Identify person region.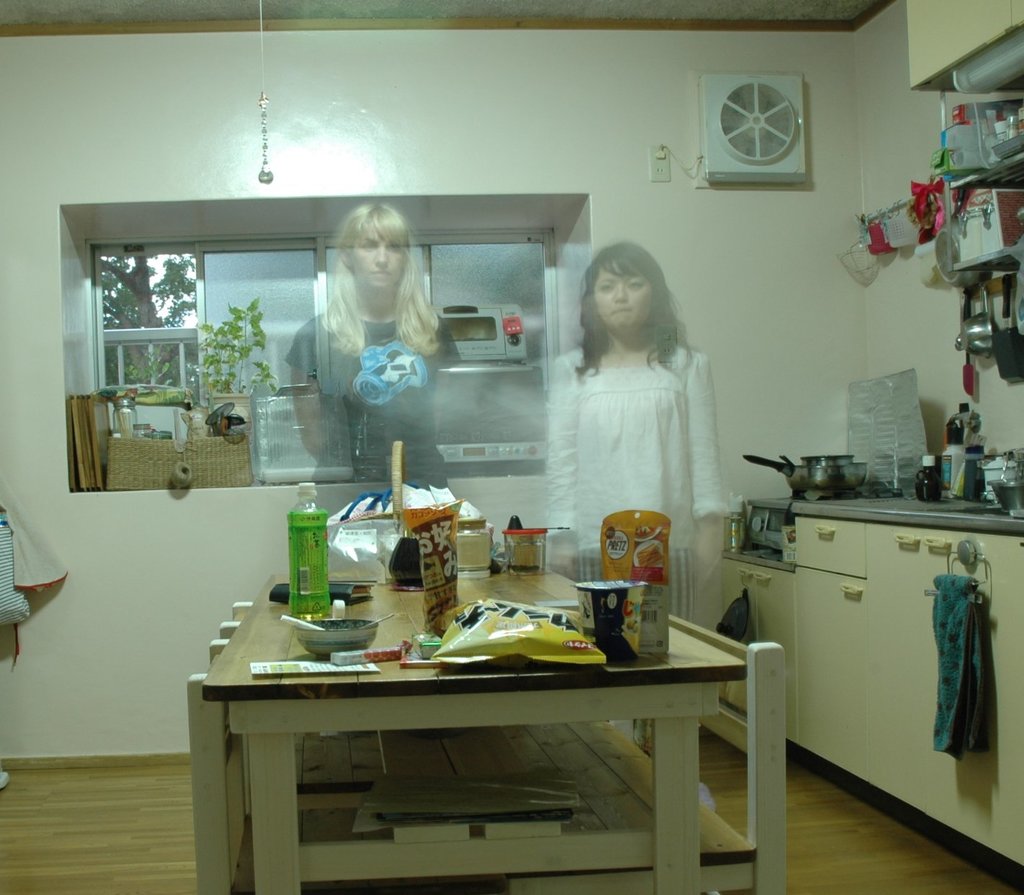
Region: rect(543, 232, 724, 824).
